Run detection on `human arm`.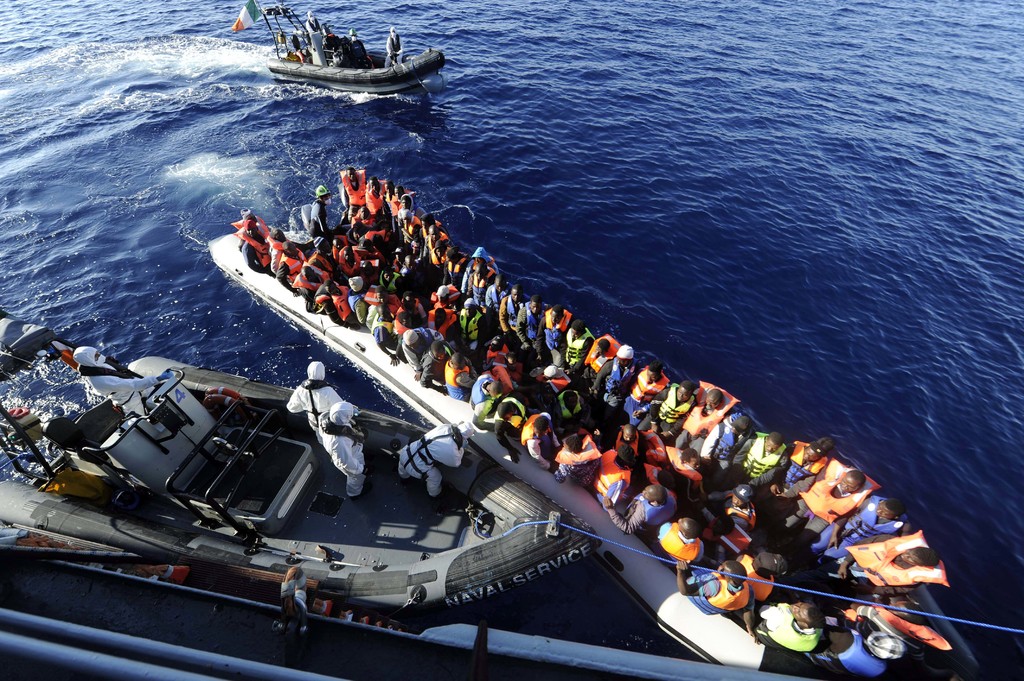
Result: (491, 420, 520, 462).
